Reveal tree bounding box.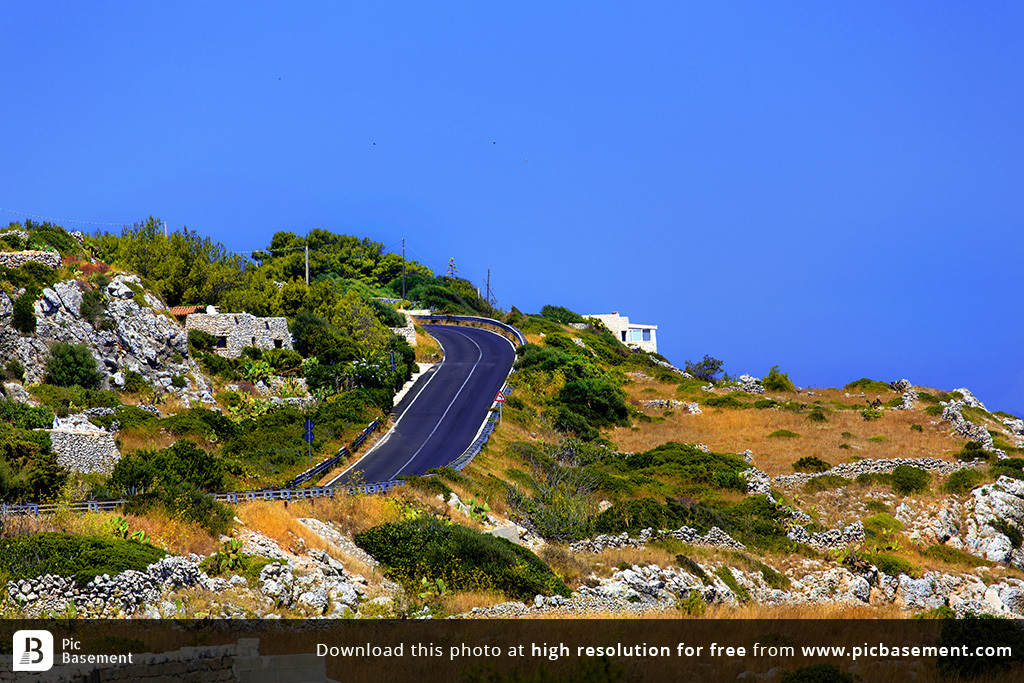
Revealed: {"left": 8, "top": 288, "right": 47, "bottom": 336}.
